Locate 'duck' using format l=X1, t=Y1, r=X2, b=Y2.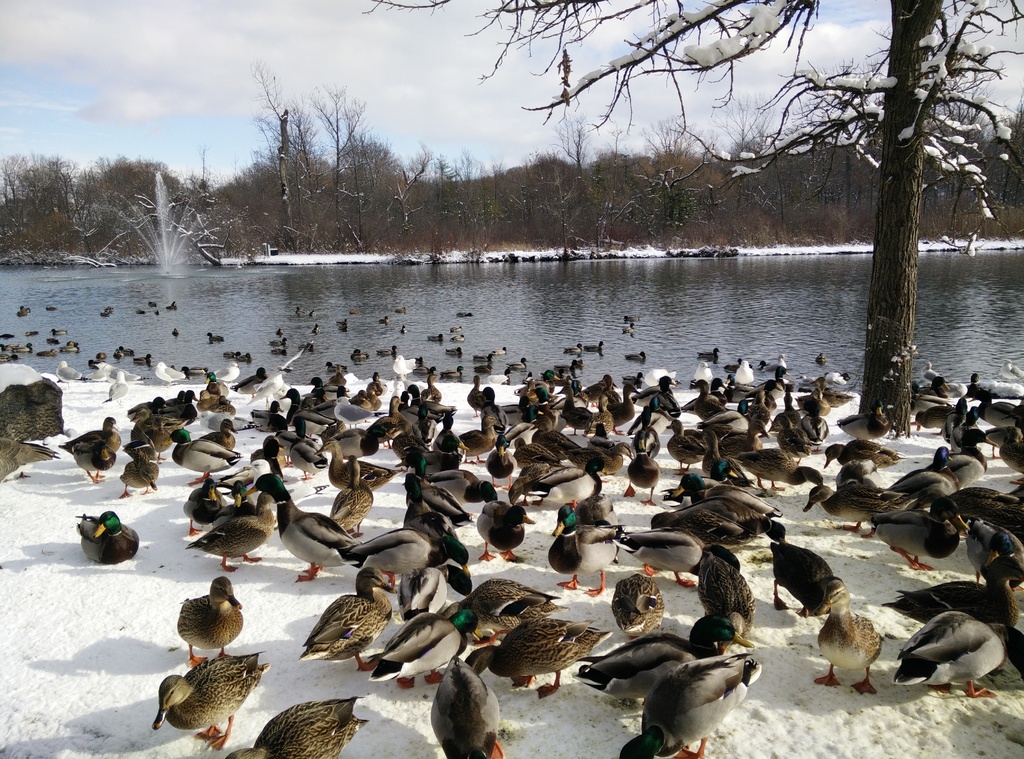
l=72, t=506, r=143, b=570.
